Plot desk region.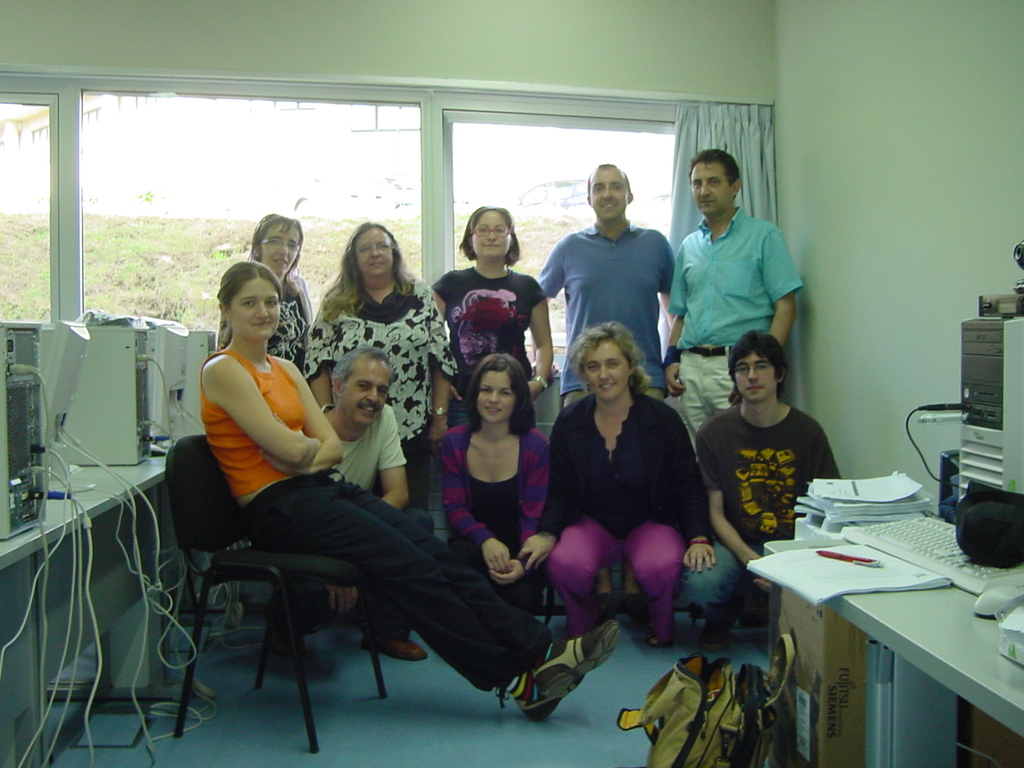
Plotted at detection(0, 442, 218, 767).
